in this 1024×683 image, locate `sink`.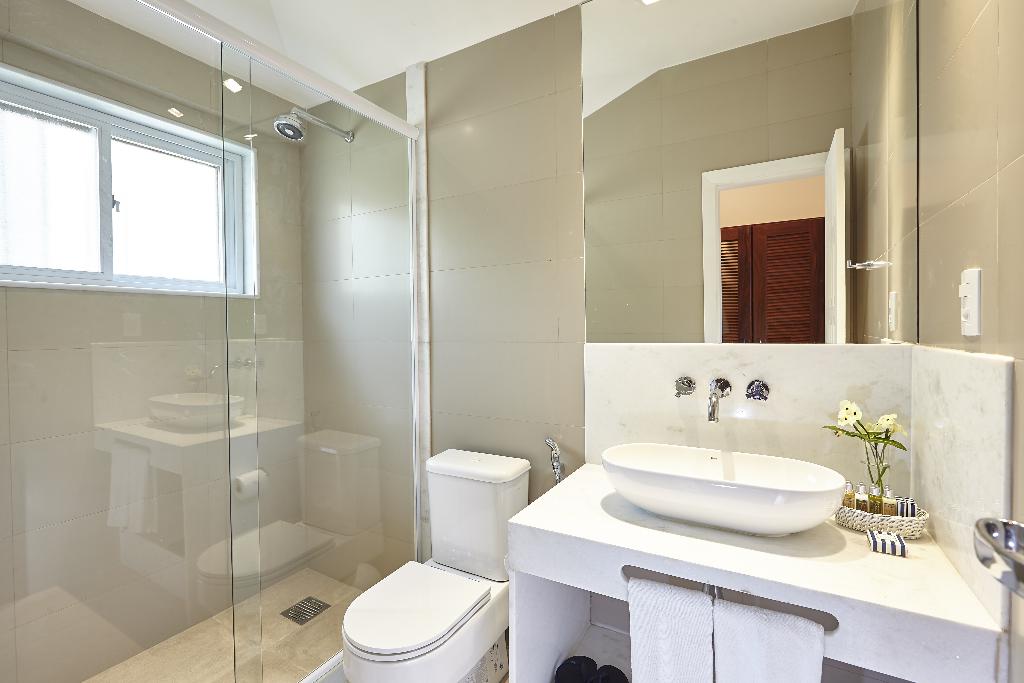
Bounding box: bbox=[600, 374, 849, 540].
